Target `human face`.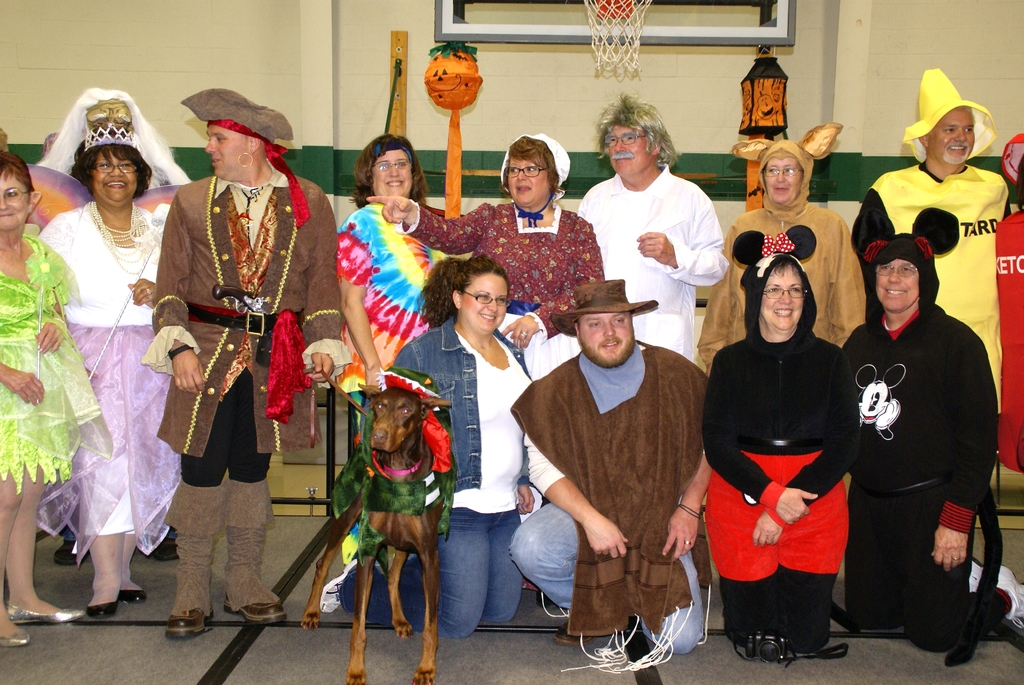
Target region: crop(764, 155, 803, 201).
